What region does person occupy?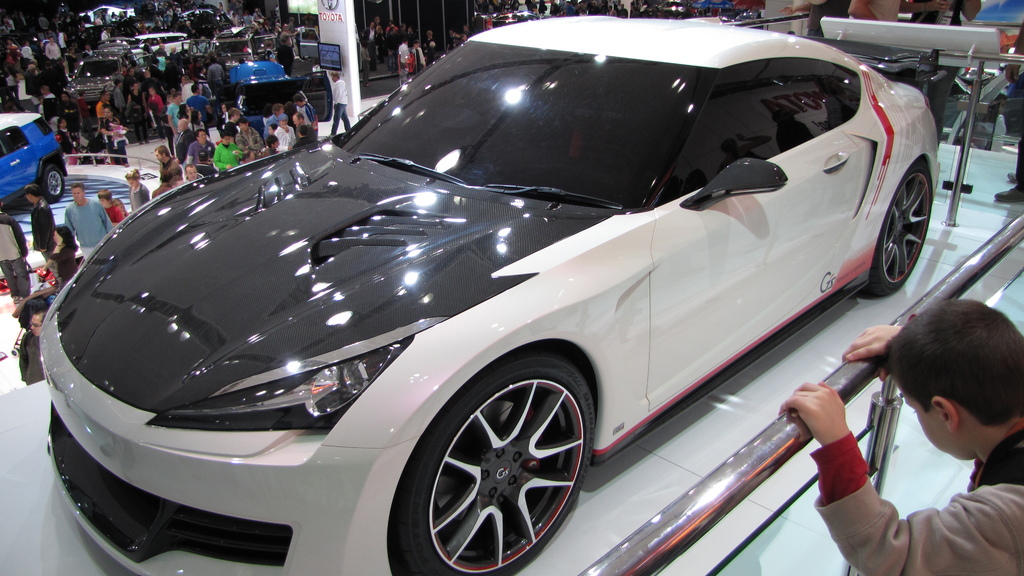
(31, 182, 56, 280).
